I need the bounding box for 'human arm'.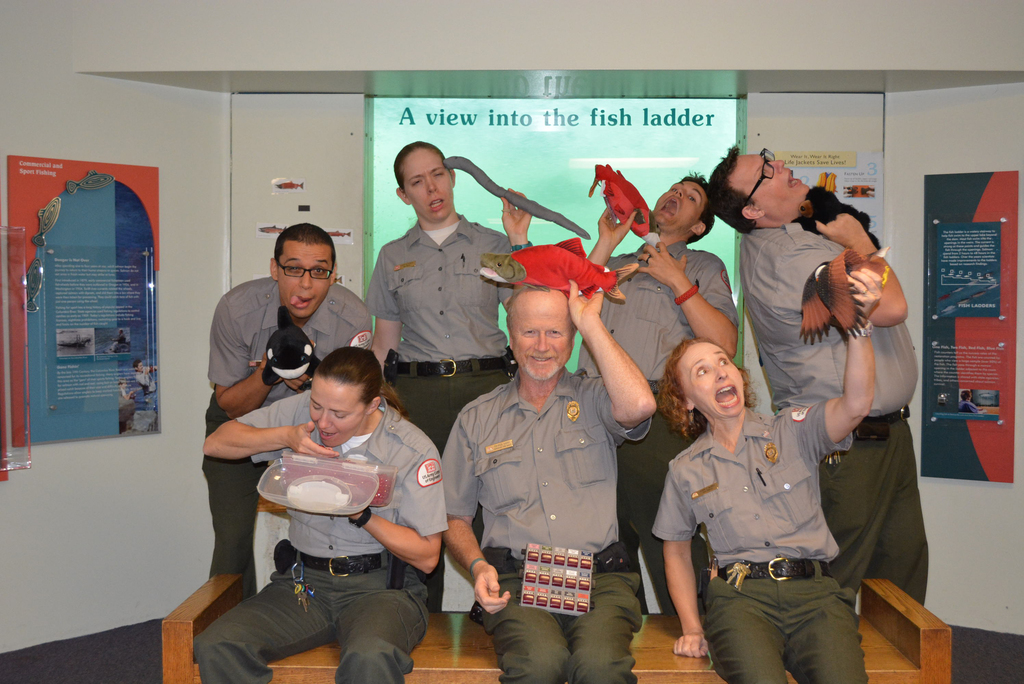
Here it is: bbox=[196, 386, 335, 467].
